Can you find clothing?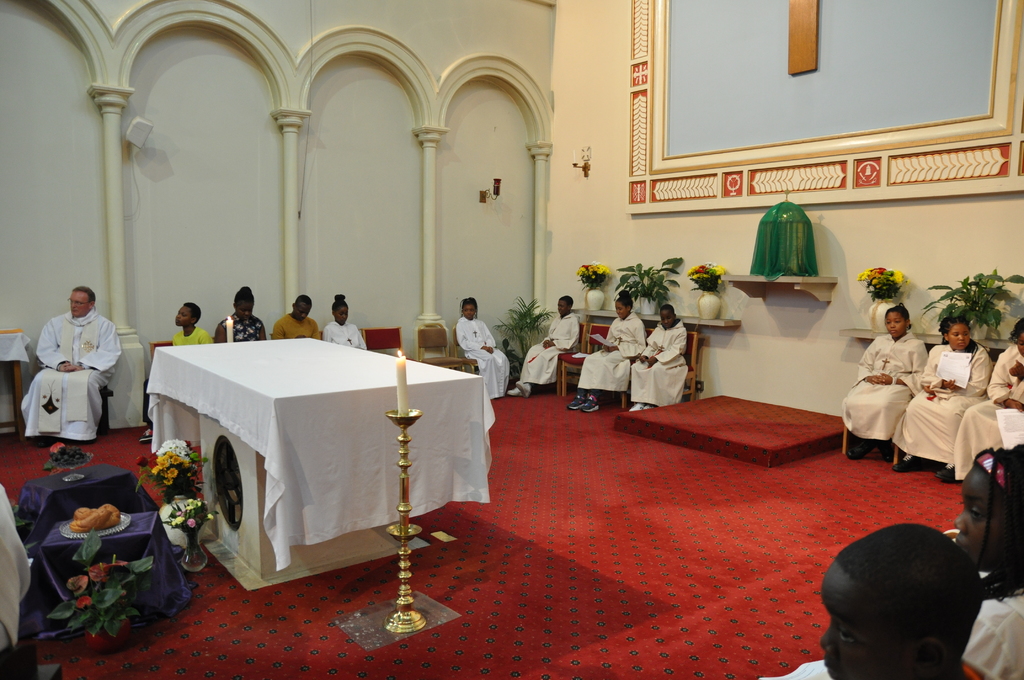
Yes, bounding box: region(630, 318, 689, 409).
